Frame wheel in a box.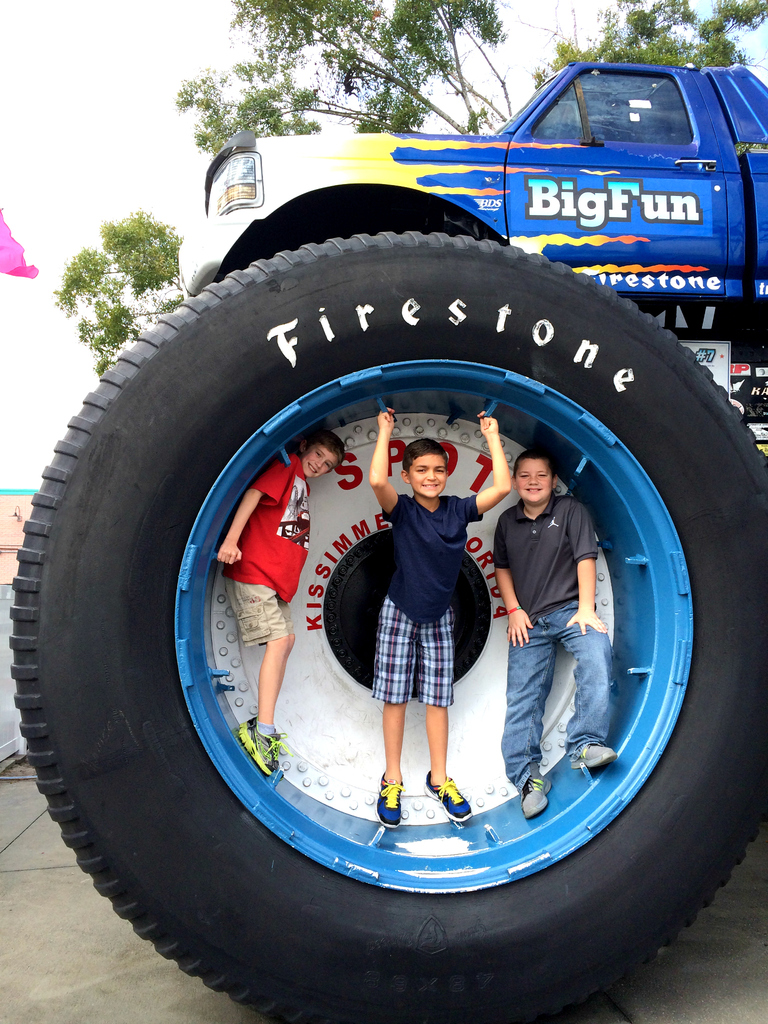
locate(78, 165, 744, 966).
